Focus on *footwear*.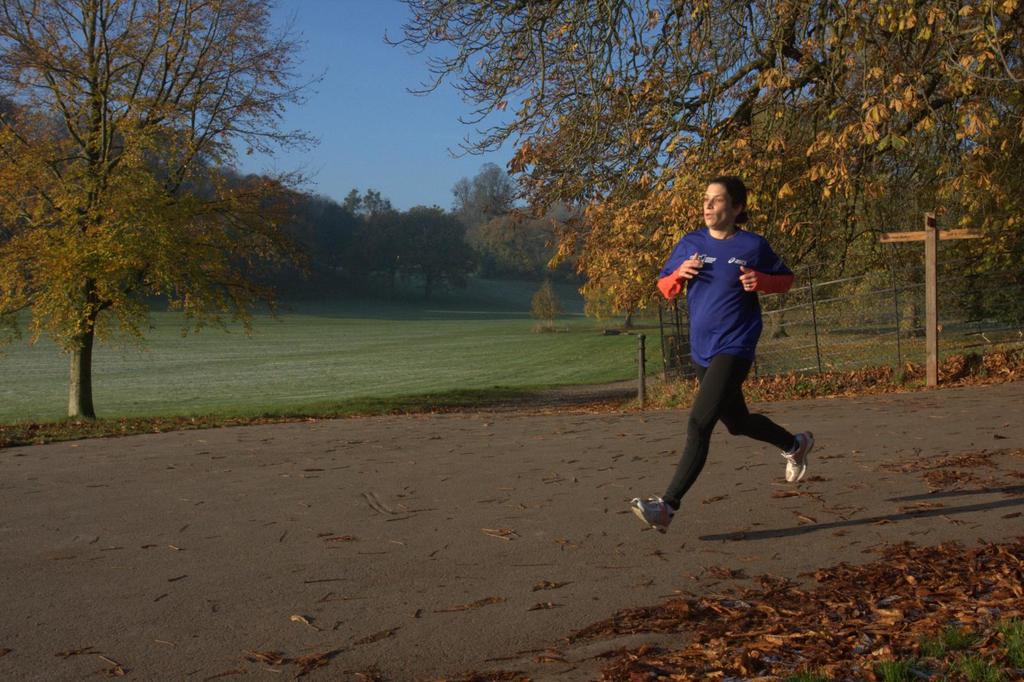
Focused at 634/494/673/530.
